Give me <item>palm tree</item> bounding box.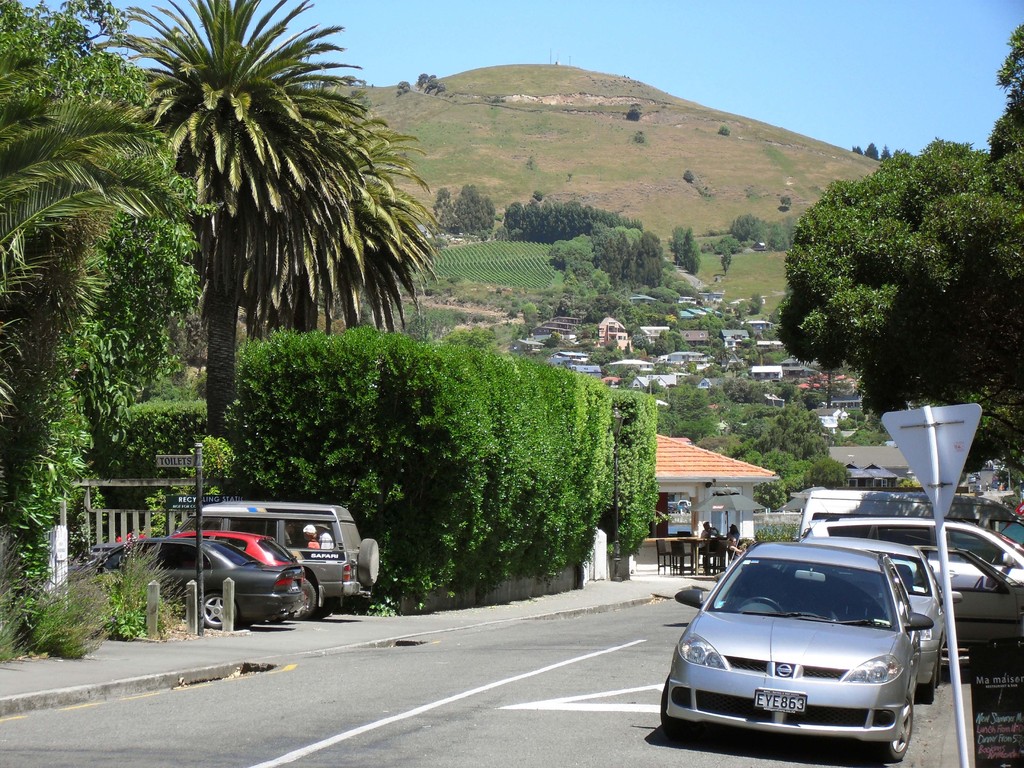
126 42 419 482.
